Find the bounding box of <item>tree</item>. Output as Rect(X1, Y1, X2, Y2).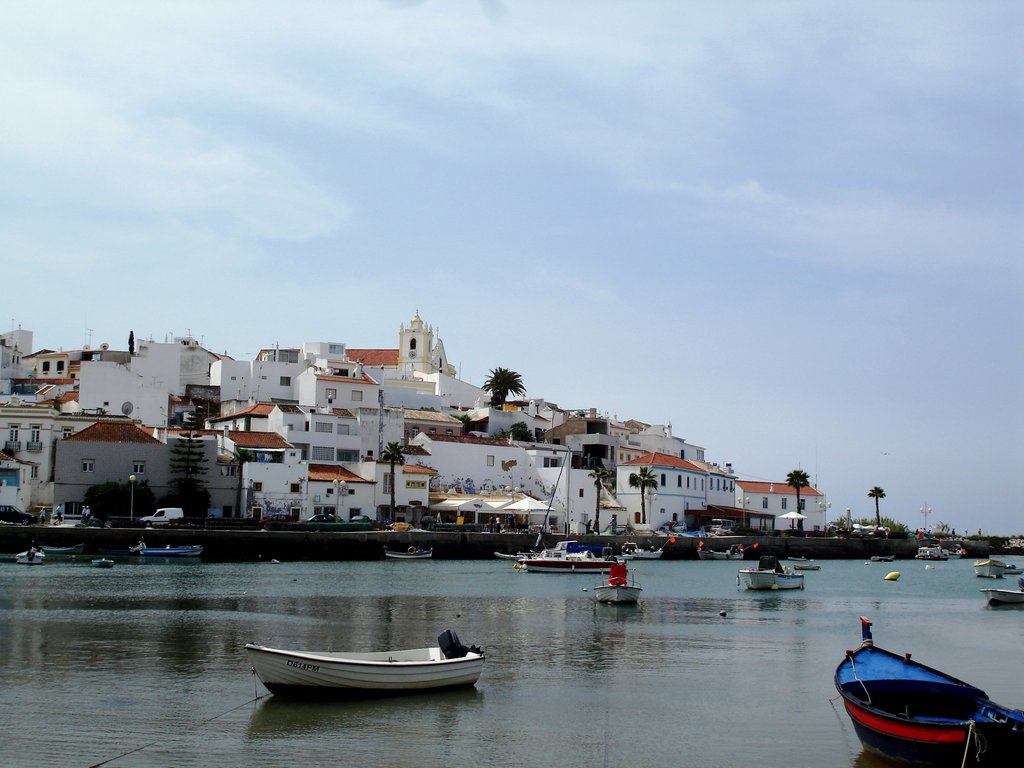
Rect(928, 511, 952, 545).
